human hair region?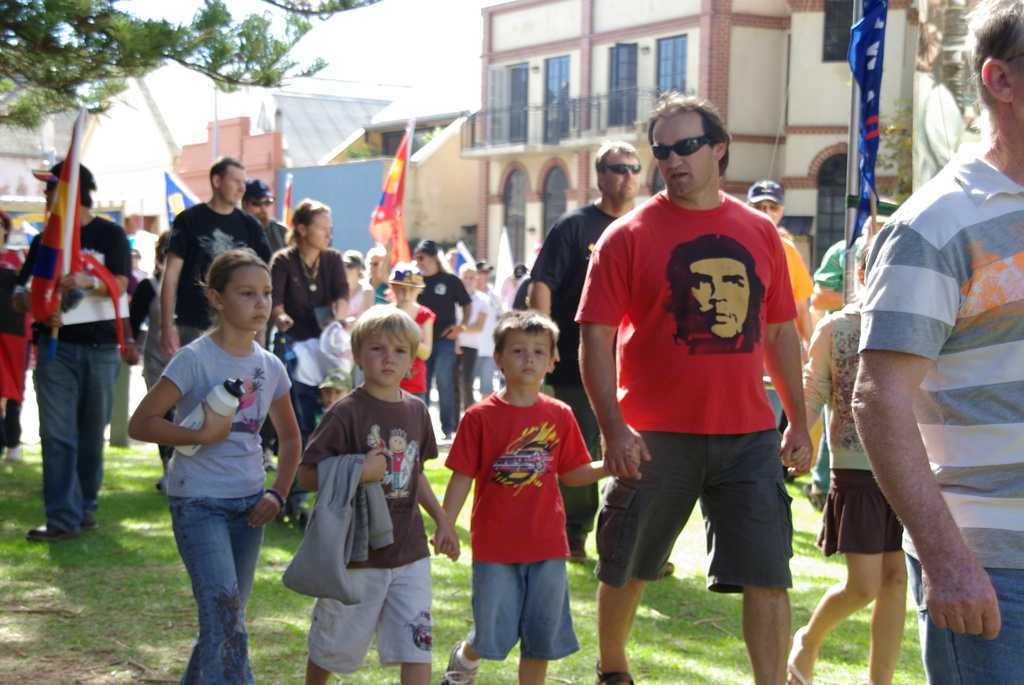
<box>651,91,736,179</box>
